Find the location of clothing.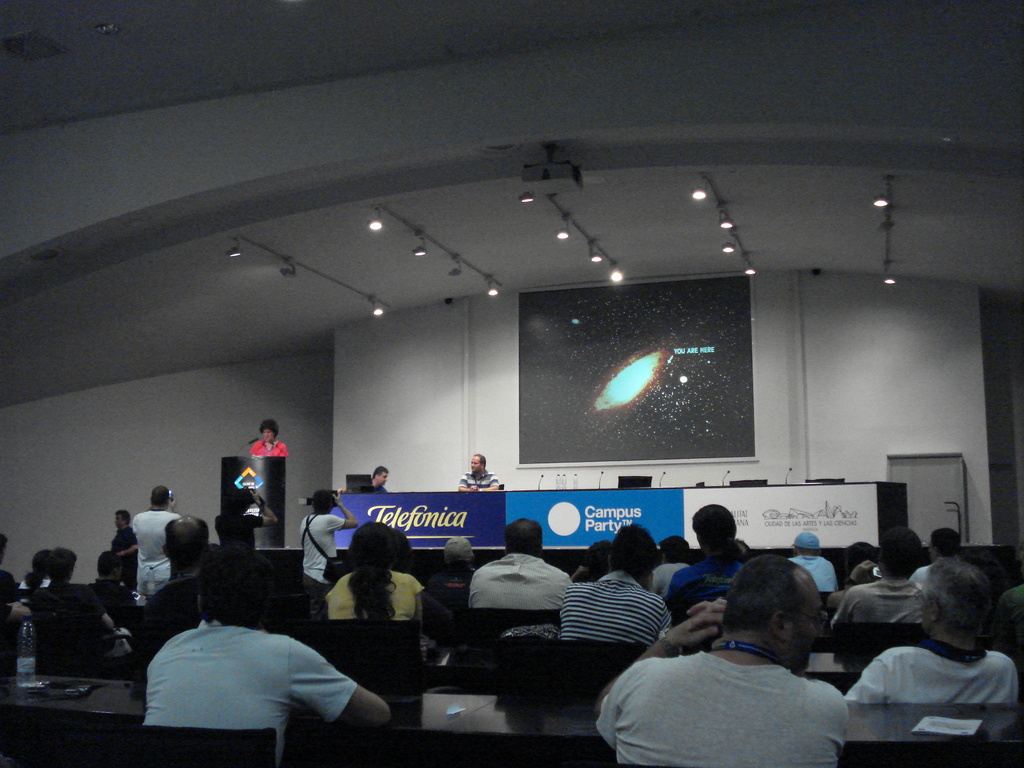
Location: region(135, 508, 179, 594).
